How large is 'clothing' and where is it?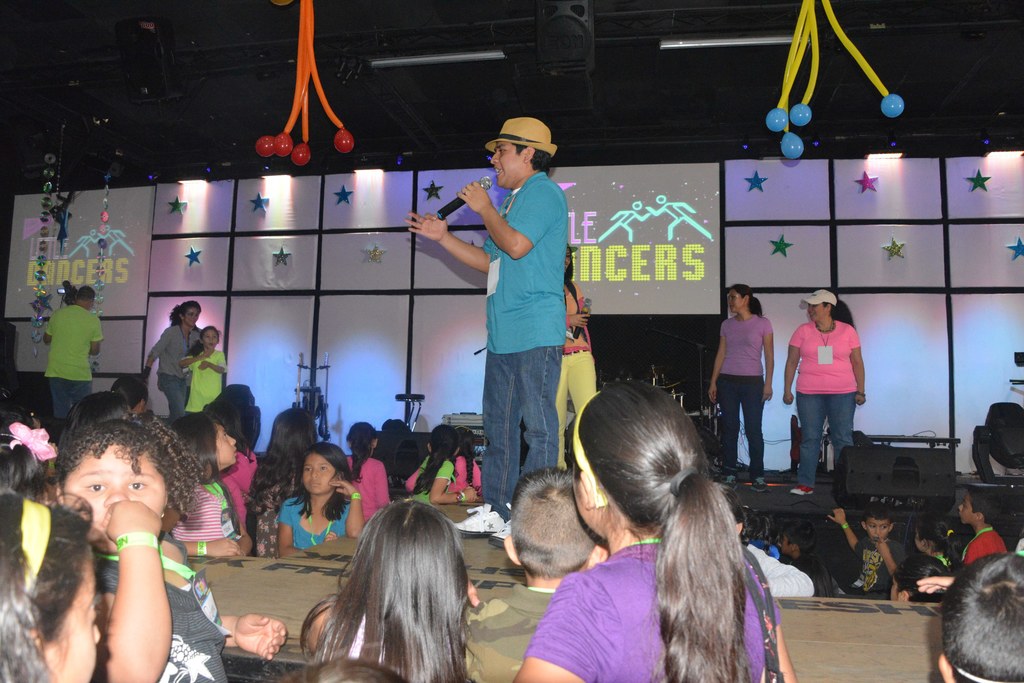
Bounding box: [714,307,772,478].
